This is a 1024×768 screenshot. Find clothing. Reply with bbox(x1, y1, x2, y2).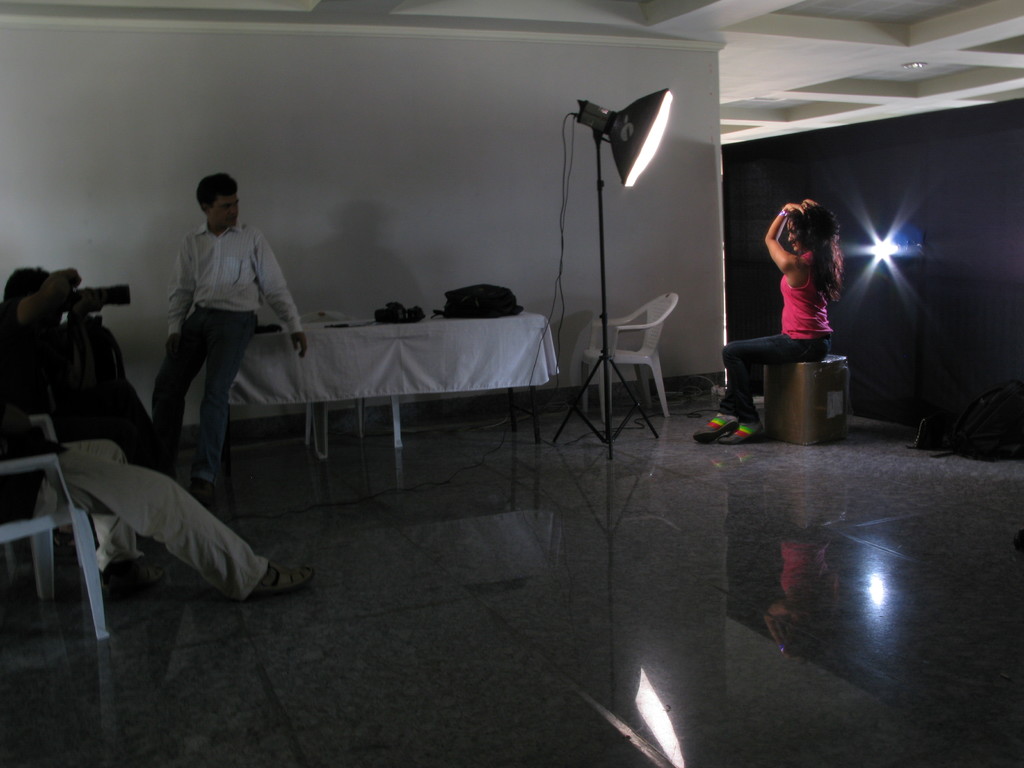
bbox(0, 403, 268, 603).
